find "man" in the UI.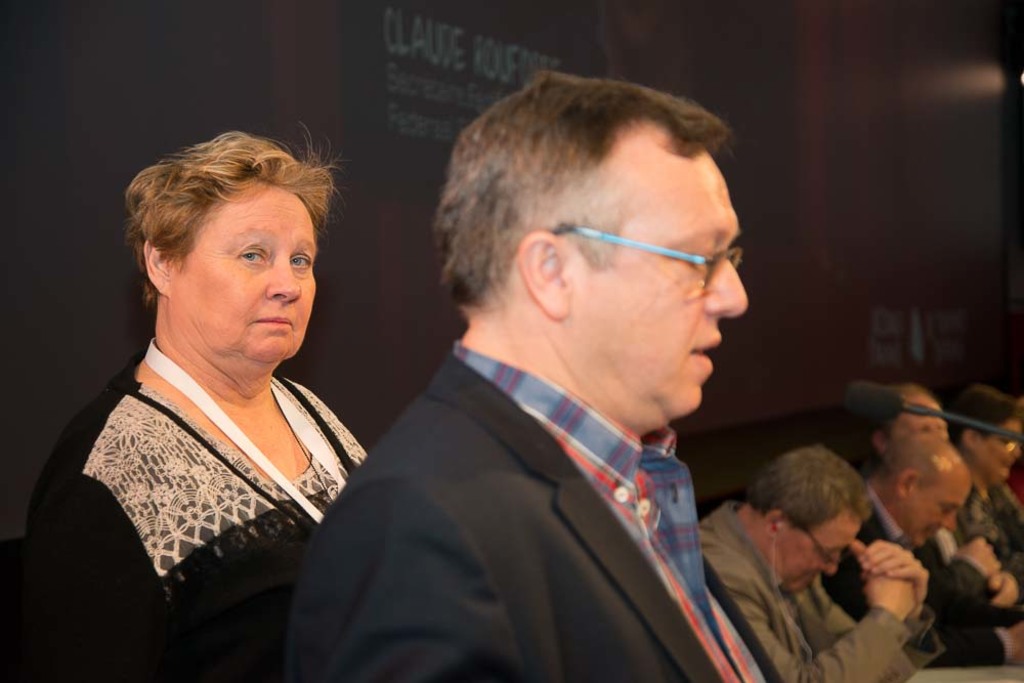
UI element at Rect(847, 384, 949, 465).
